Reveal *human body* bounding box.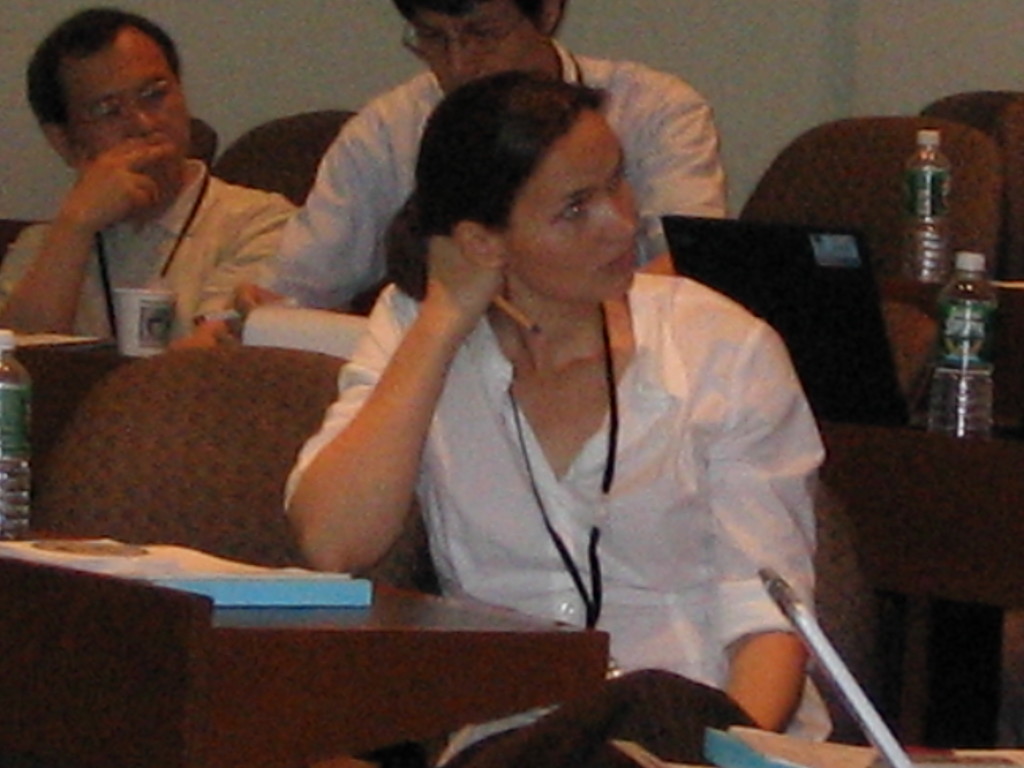
Revealed: bbox=[180, 107, 886, 717].
